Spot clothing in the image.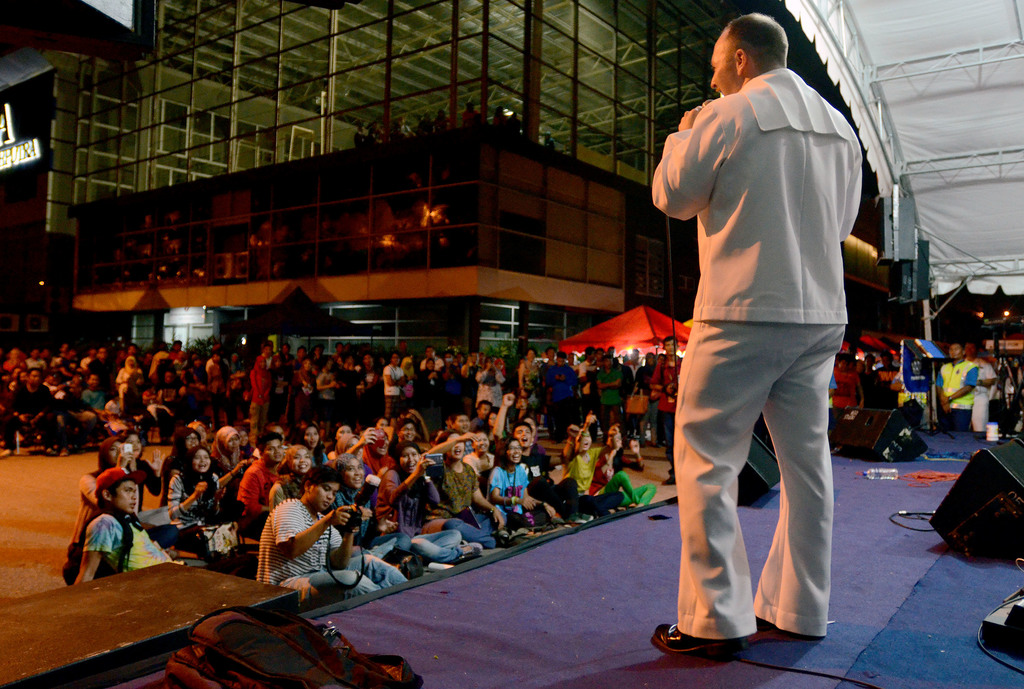
clothing found at rect(116, 356, 147, 411).
